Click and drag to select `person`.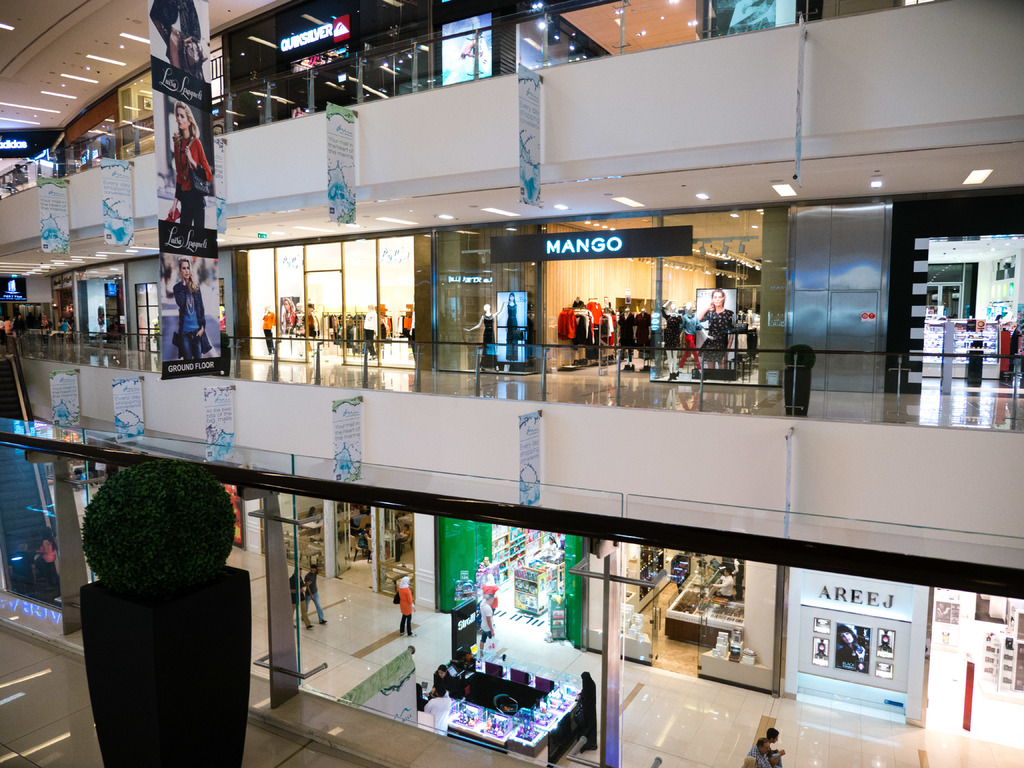
Selection: x1=260 y1=304 x2=278 y2=352.
